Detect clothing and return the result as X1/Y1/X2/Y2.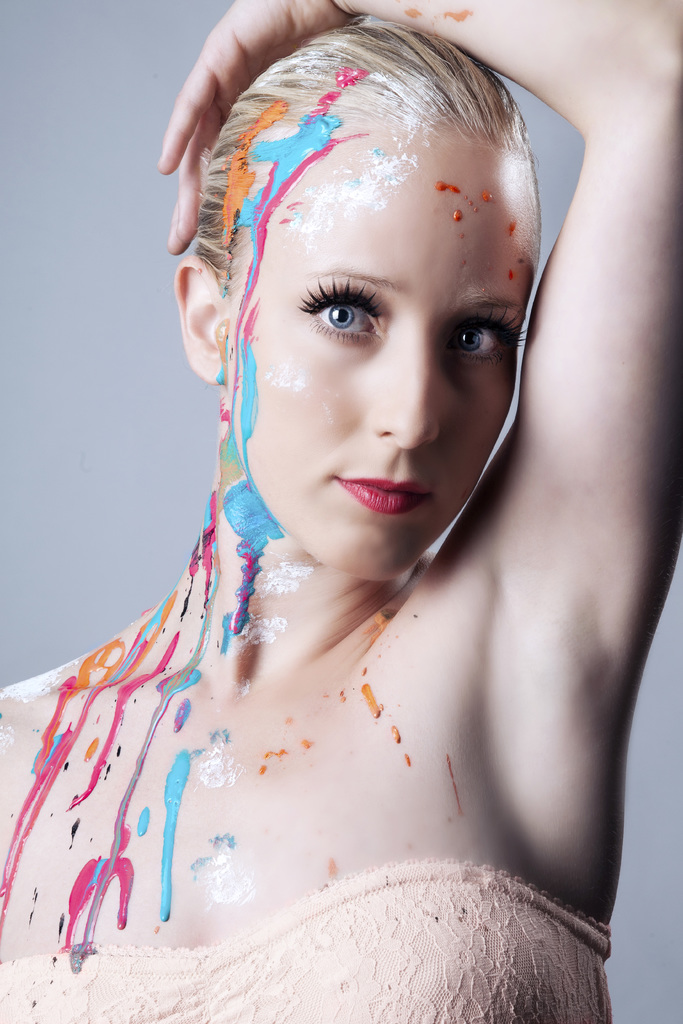
0/862/617/1018.
